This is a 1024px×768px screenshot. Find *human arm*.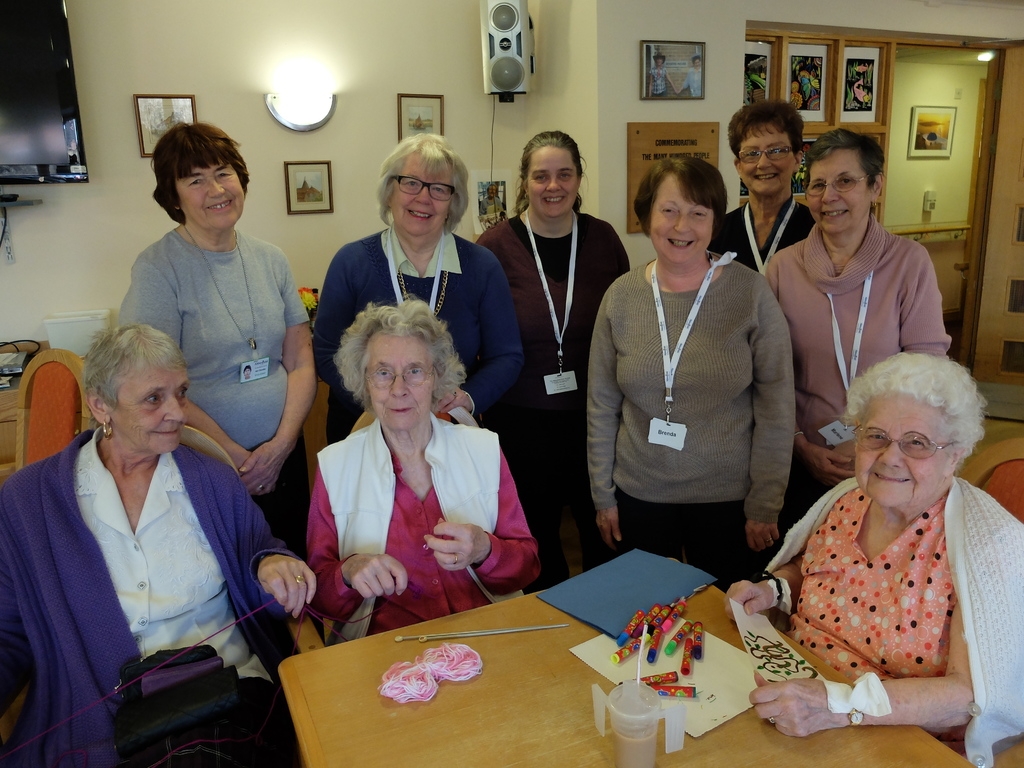
Bounding box: 307, 440, 418, 607.
